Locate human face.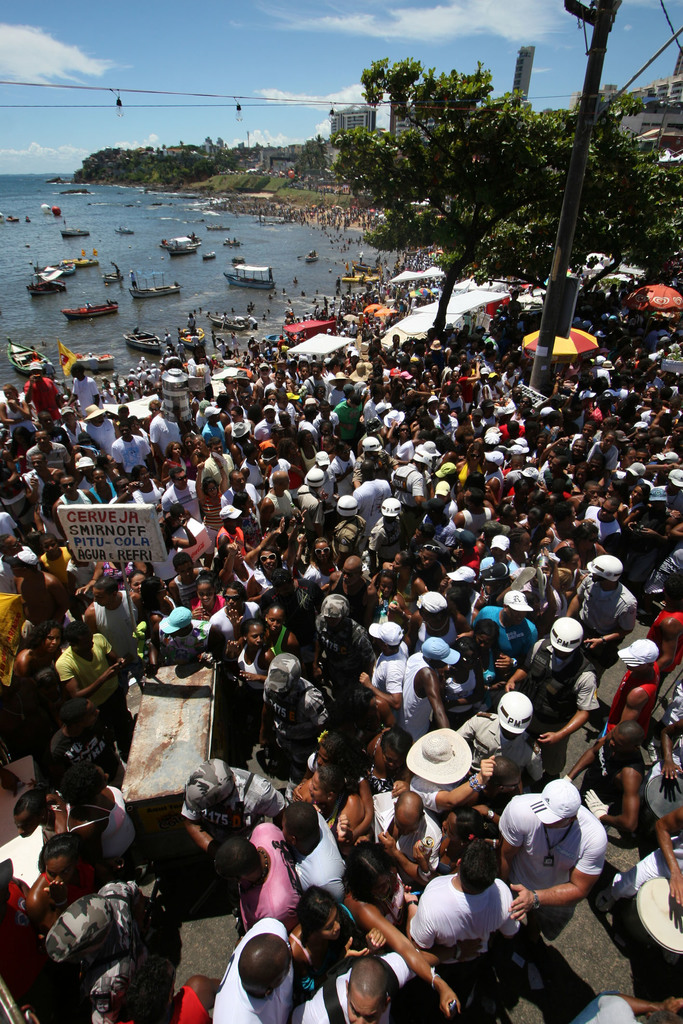
Bounding box: <bbox>450, 386, 459, 398</bbox>.
